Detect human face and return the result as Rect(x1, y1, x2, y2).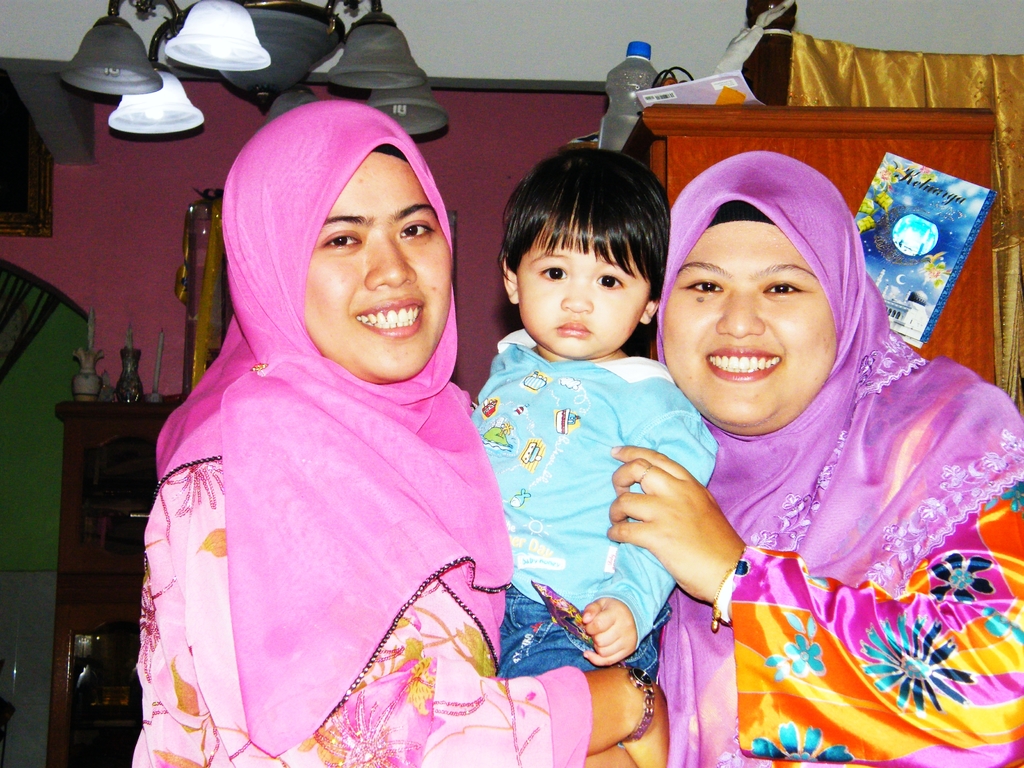
Rect(658, 221, 838, 430).
